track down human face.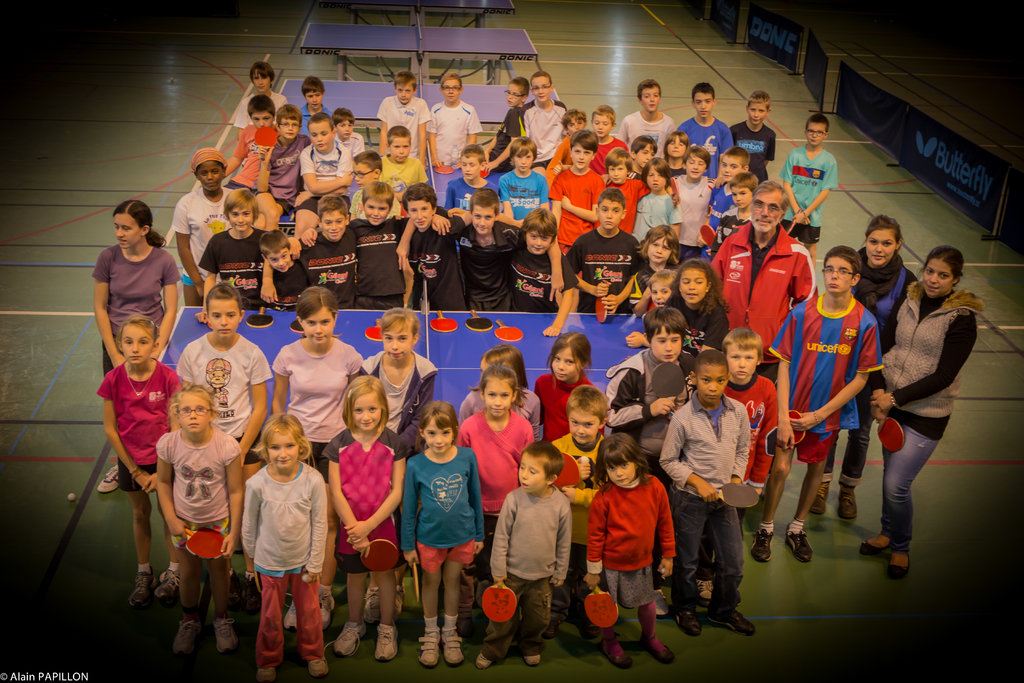
Tracked to left=300, top=113, right=329, bottom=149.
